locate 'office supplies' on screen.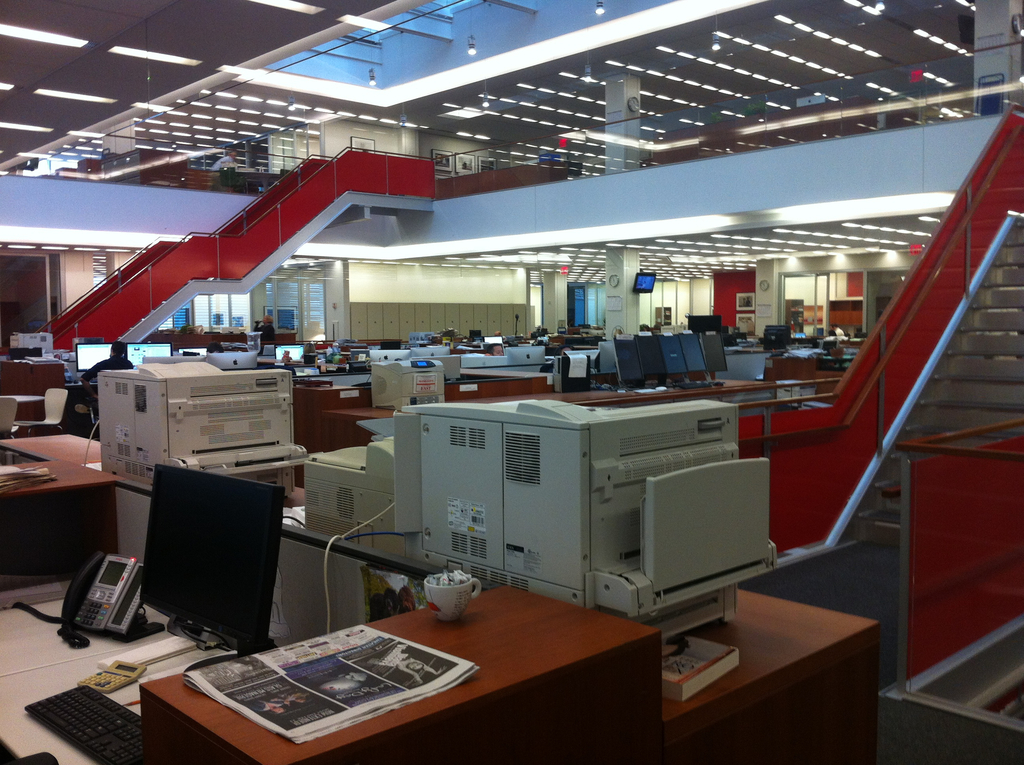
On screen at [left=11, top=554, right=163, bottom=638].
